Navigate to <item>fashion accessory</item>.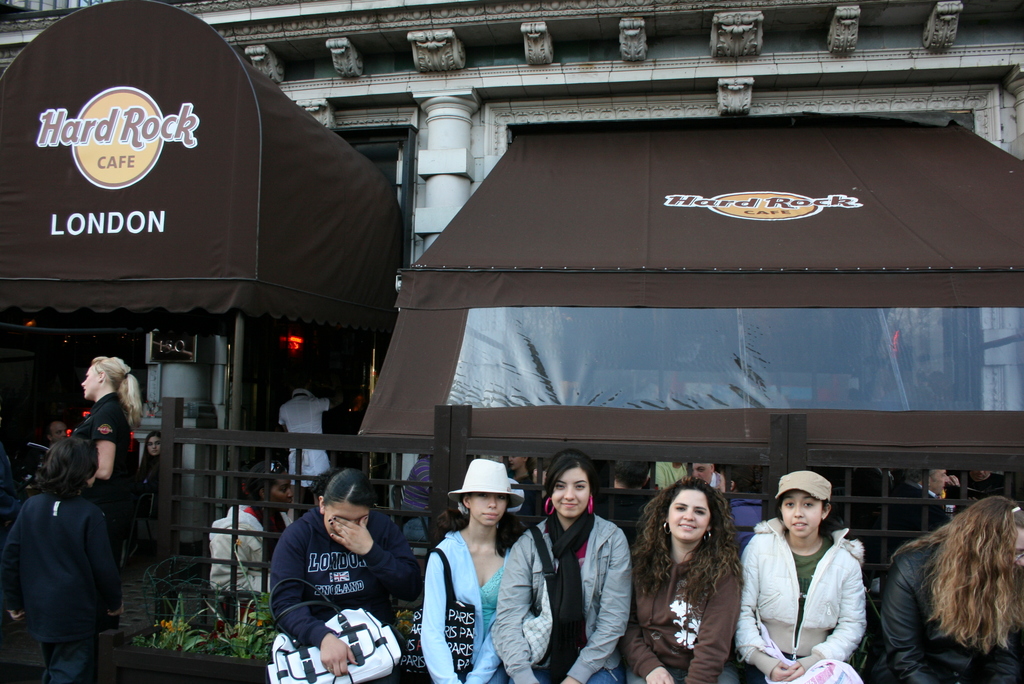
Navigation target: rect(274, 576, 403, 683).
